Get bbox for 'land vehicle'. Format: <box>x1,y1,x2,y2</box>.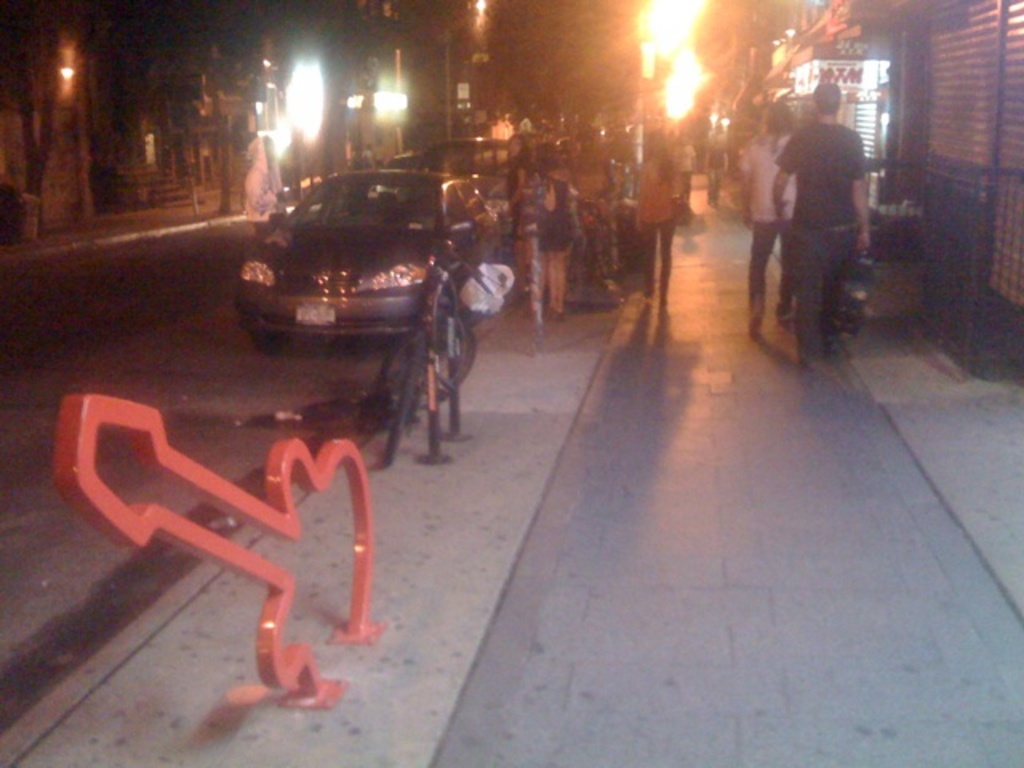
<box>238,163,504,355</box>.
